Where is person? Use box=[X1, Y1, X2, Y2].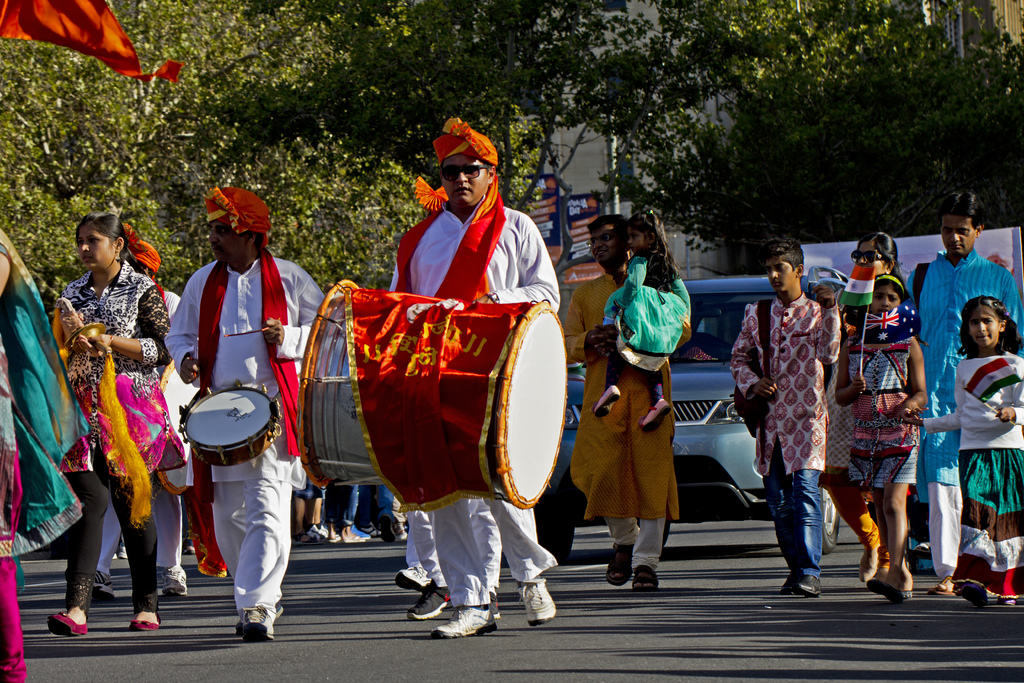
box=[595, 208, 694, 428].
